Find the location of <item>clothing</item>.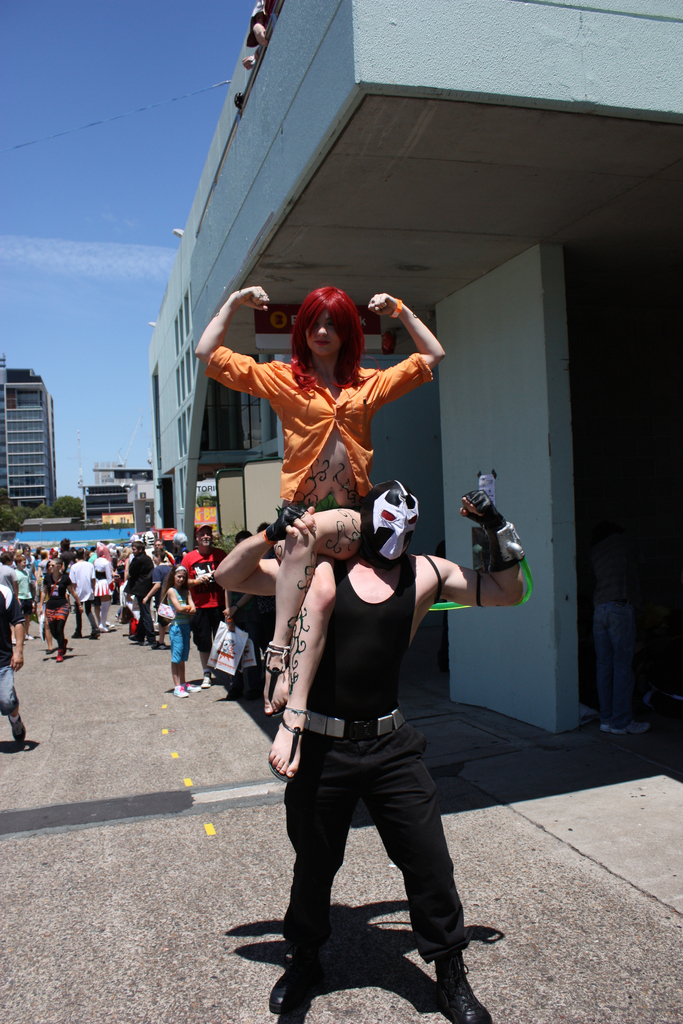
Location: BBox(206, 339, 441, 502).
